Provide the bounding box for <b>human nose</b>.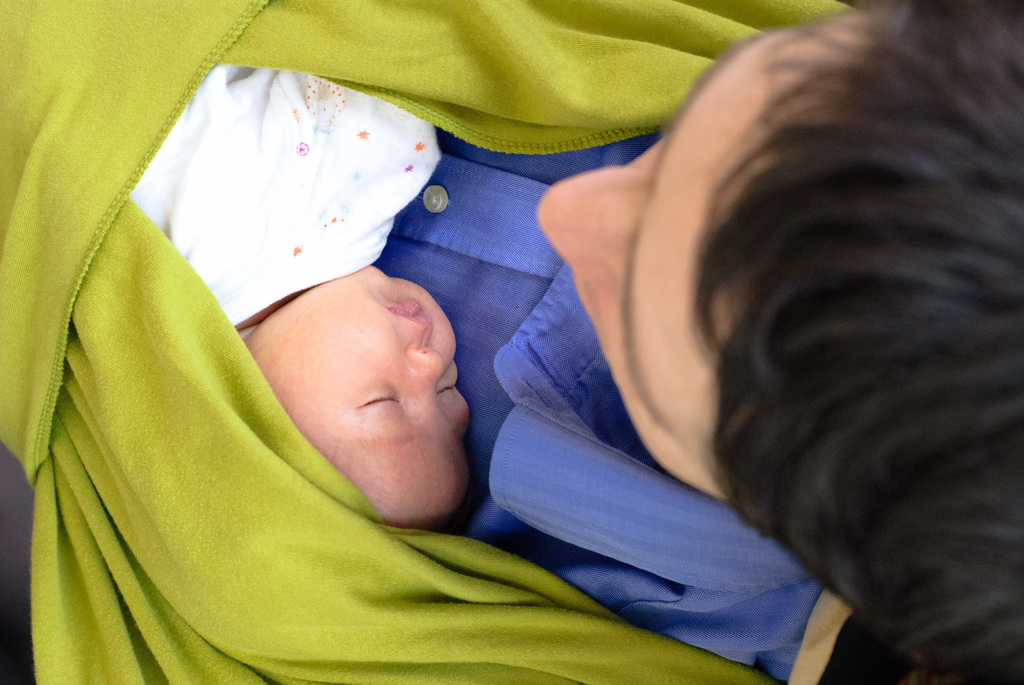
region(406, 346, 447, 402).
